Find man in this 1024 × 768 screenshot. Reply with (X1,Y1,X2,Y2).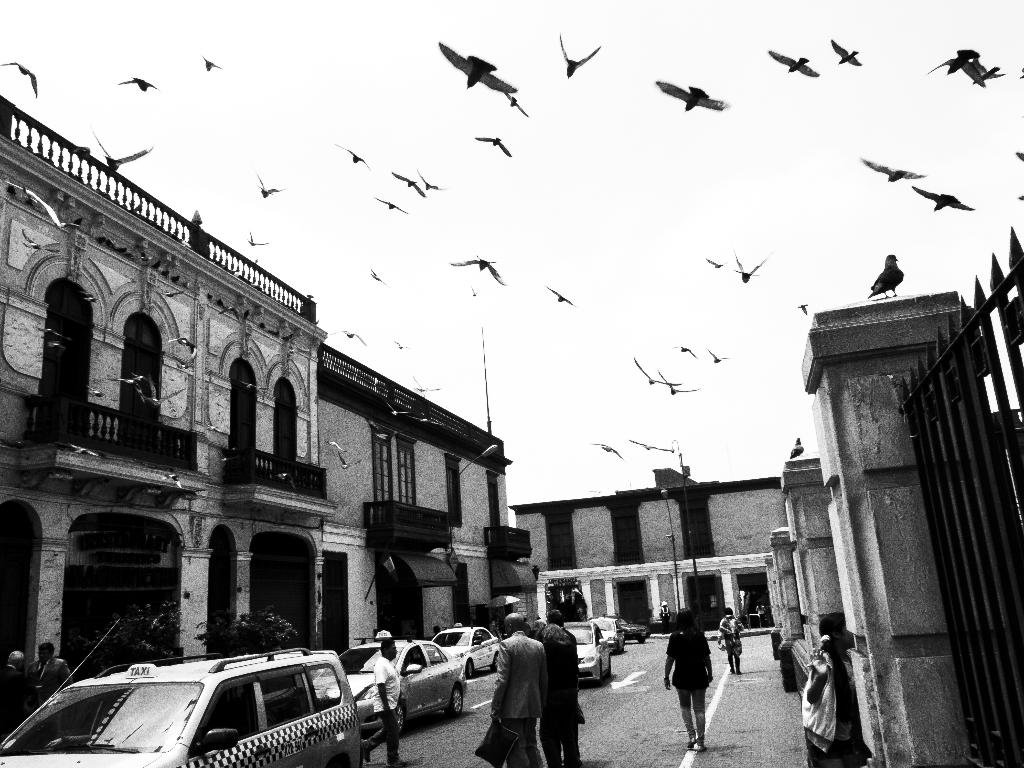
(370,632,408,767).
